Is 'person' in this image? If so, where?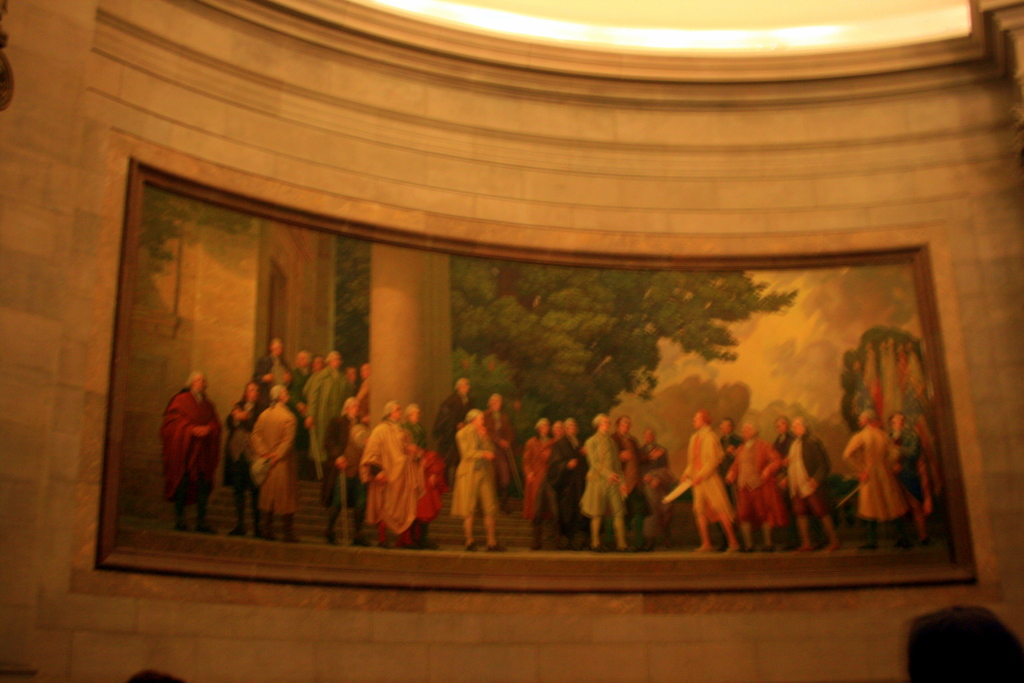
Yes, at <box>773,415,797,501</box>.
